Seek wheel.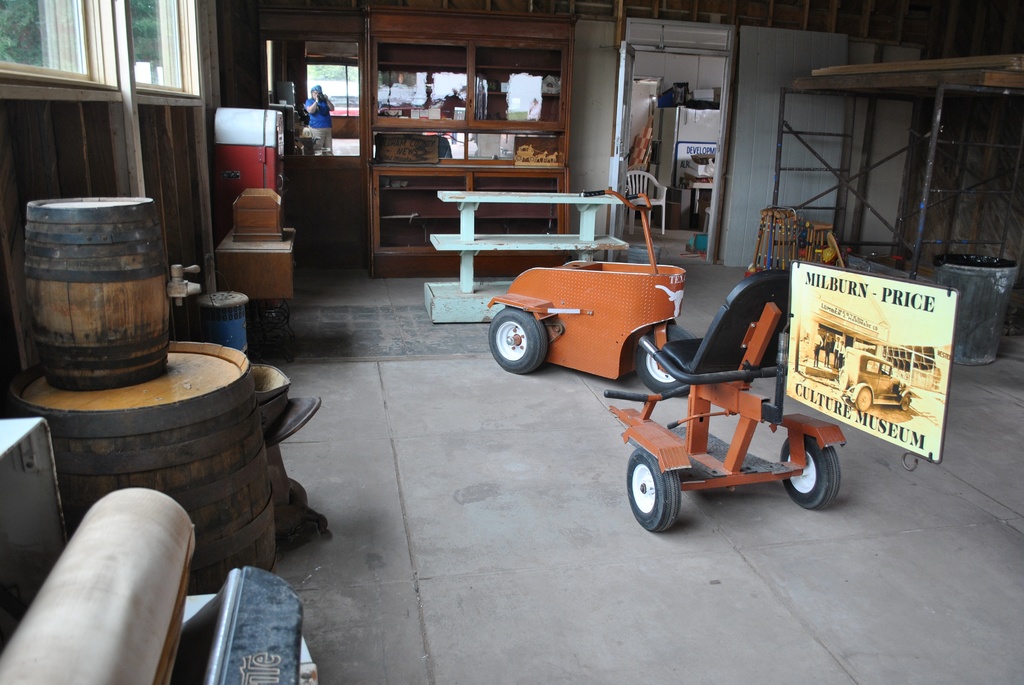
box=[900, 395, 909, 408].
